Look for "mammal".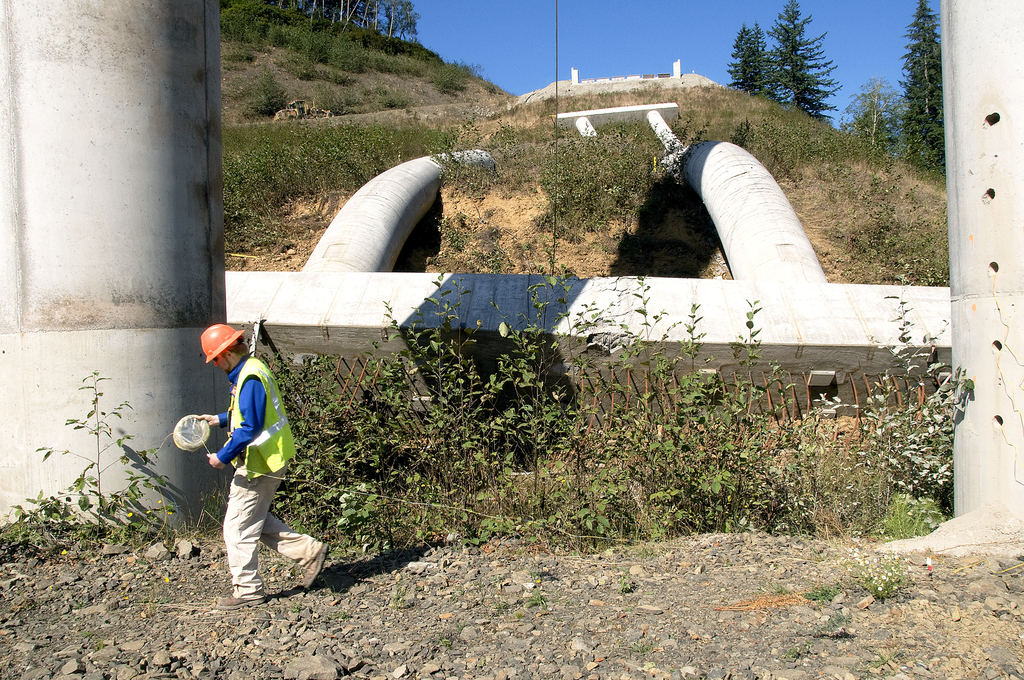
Found: (left=200, top=309, right=292, bottom=574).
